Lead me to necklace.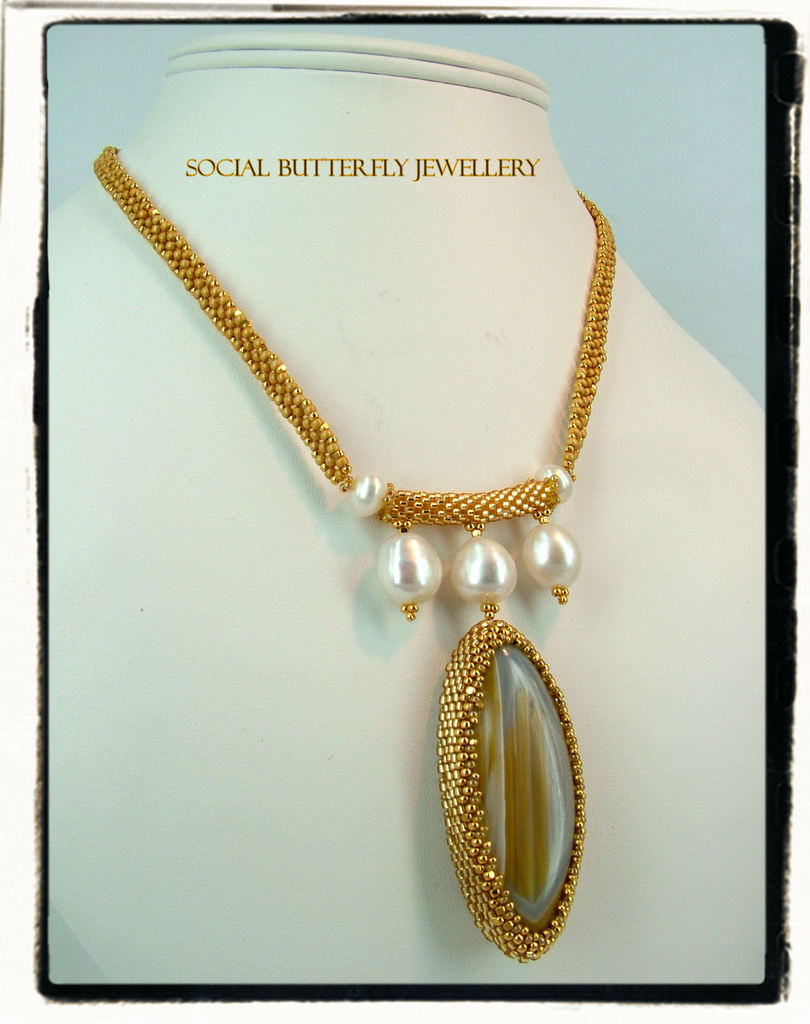
Lead to [x1=120, y1=77, x2=633, y2=902].
